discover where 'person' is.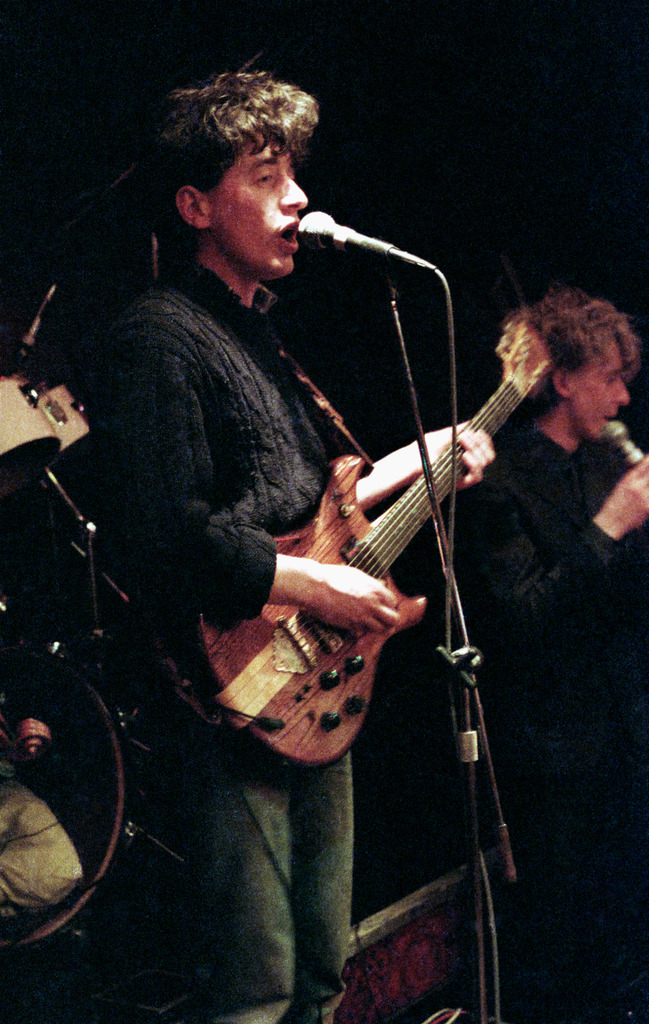
Discovered at bbox(464, 287, 648, 1023).
